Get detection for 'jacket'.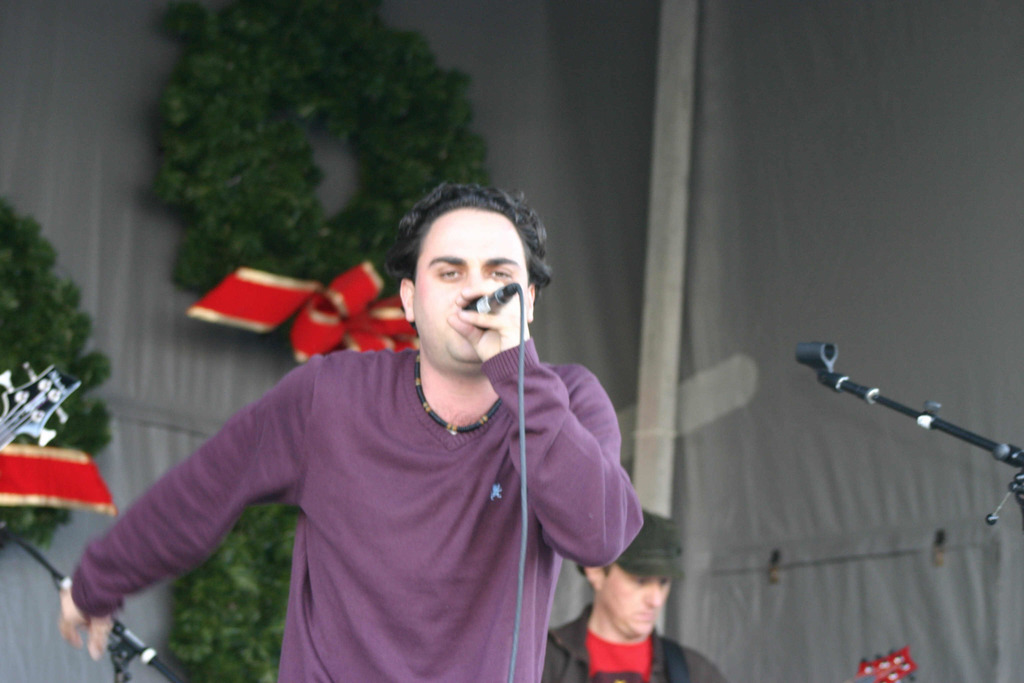
Detection: select_region(540, 605, 725, 682).
